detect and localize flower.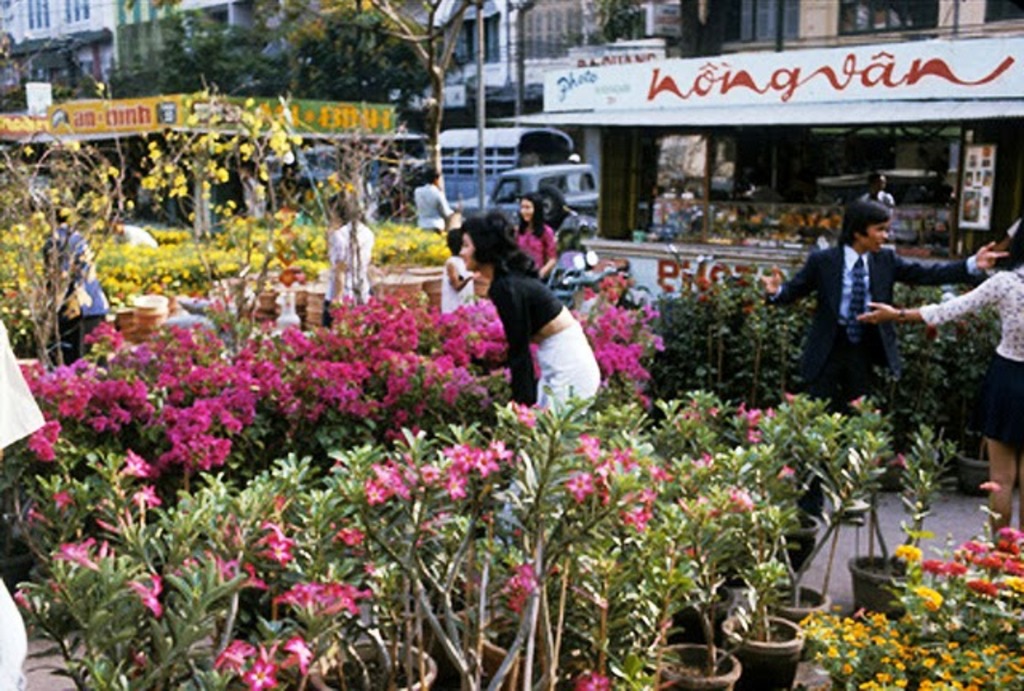
Localized at <region>914, 581, 942, 614</region>.
